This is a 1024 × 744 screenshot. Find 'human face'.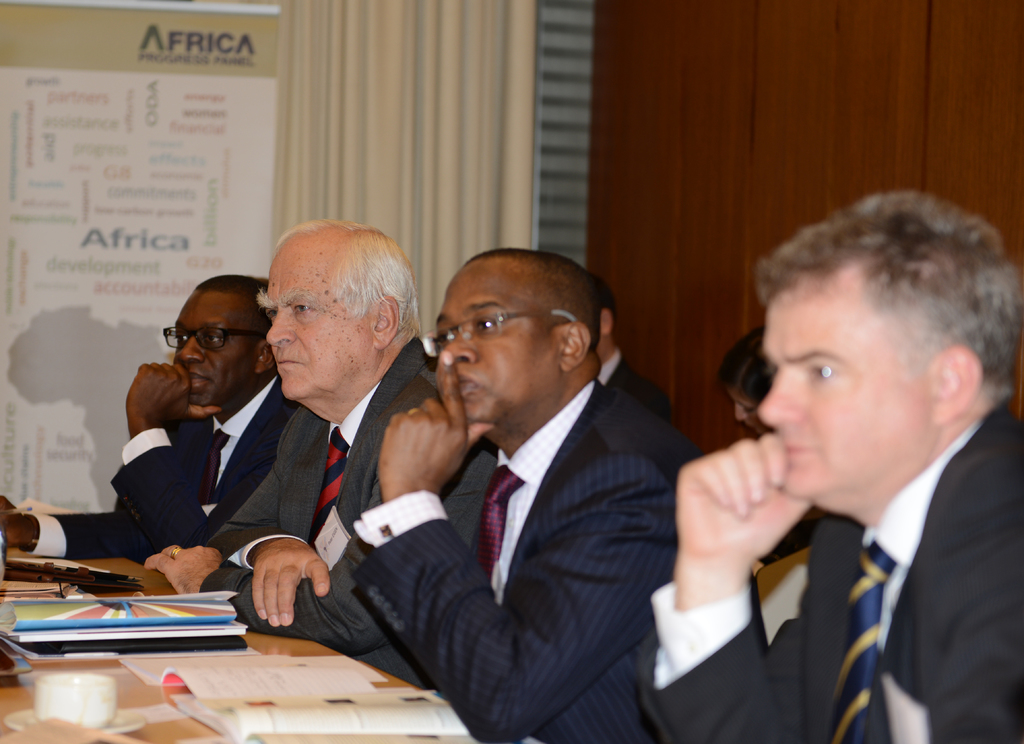
Bounding box: 259/256/373/403.
